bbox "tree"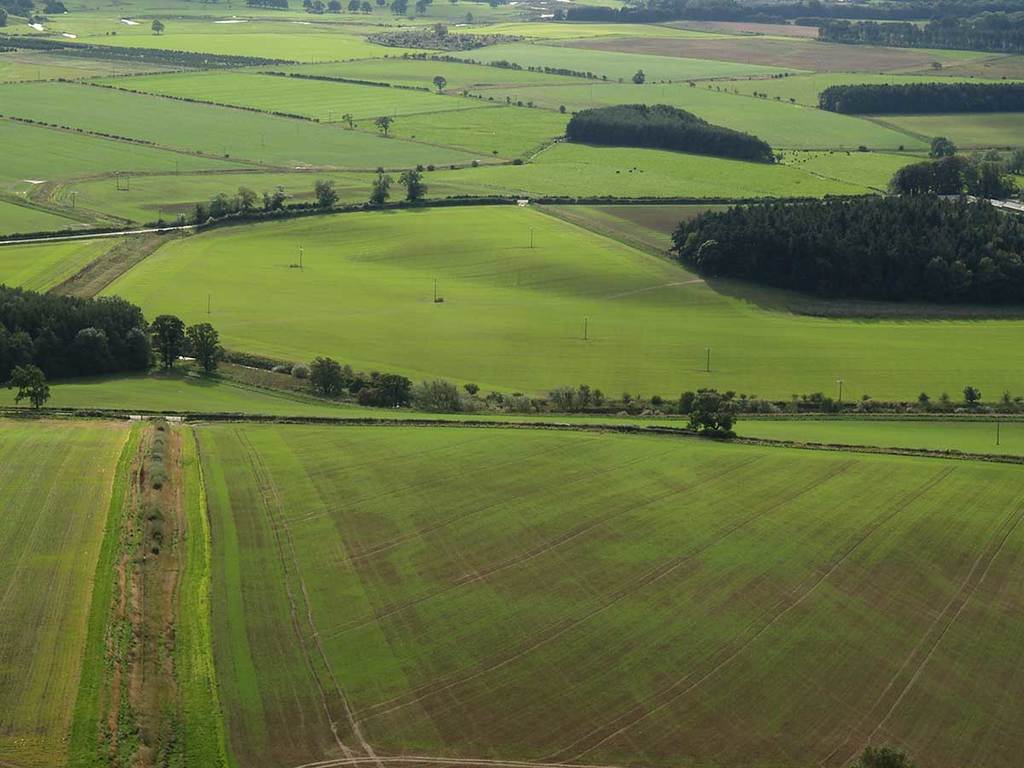
(x1=360, y1=1, x2=371, y2=14)
